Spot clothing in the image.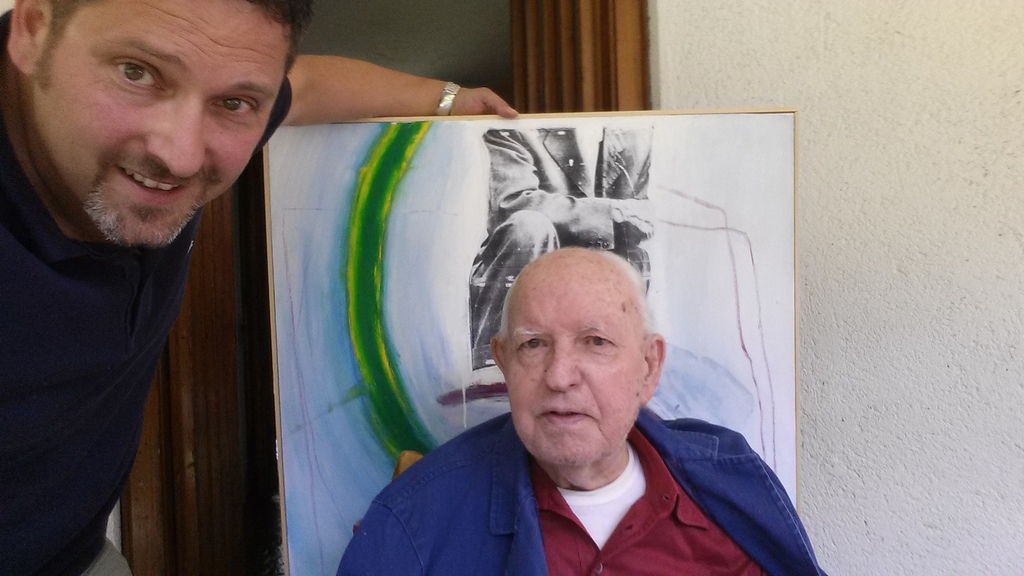
clothing found at [473, 122, 658, 369].
